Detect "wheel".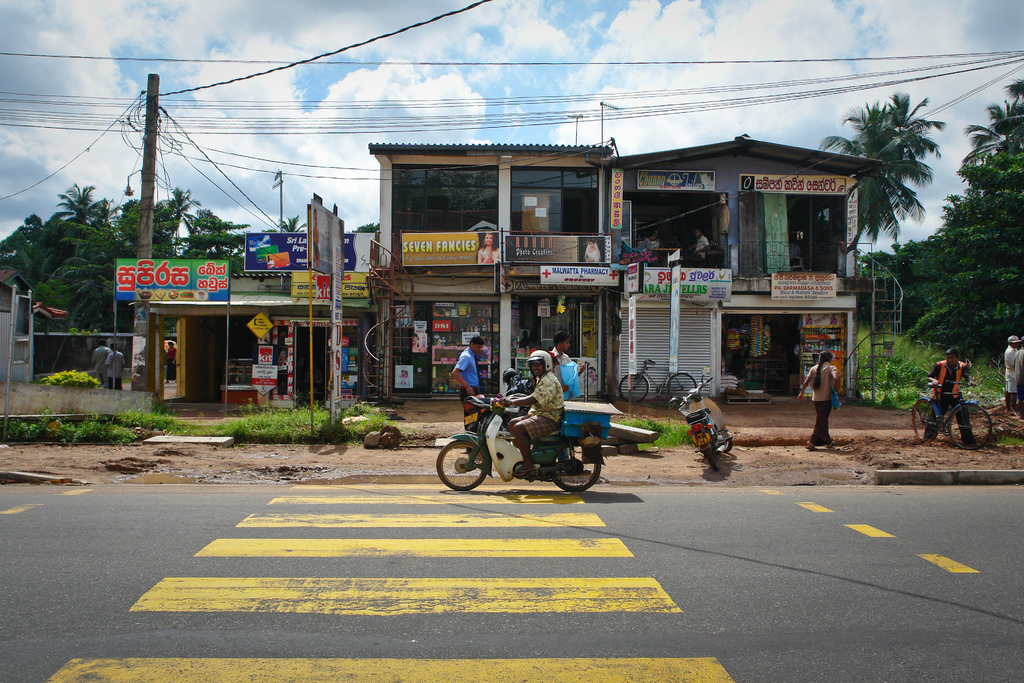
Detected at (475, 416, 508, 431).
